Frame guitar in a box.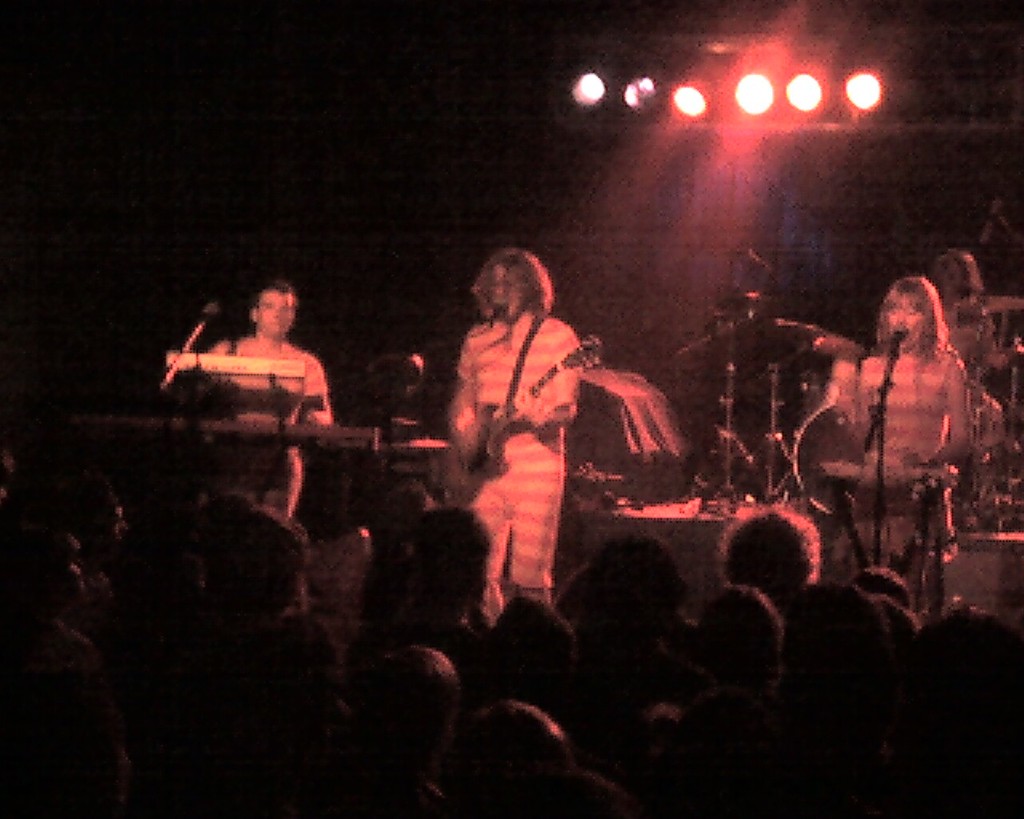
417/316/638/517.
